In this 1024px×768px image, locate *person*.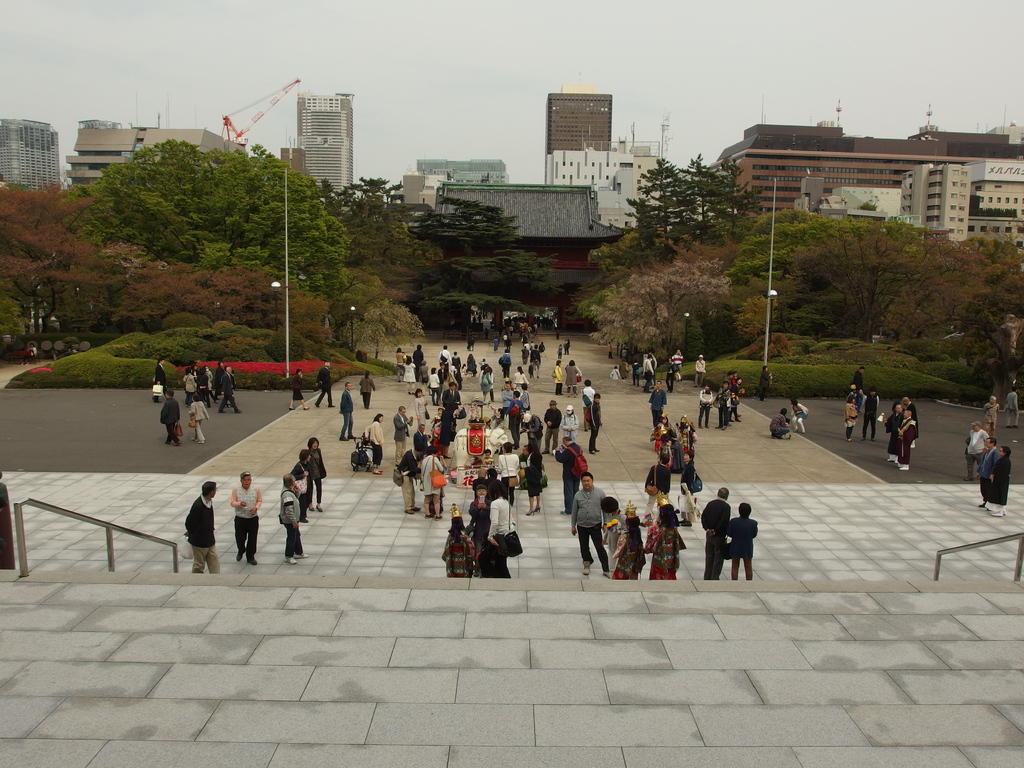
Bounding box: rect(162, 488, 223, 575).
